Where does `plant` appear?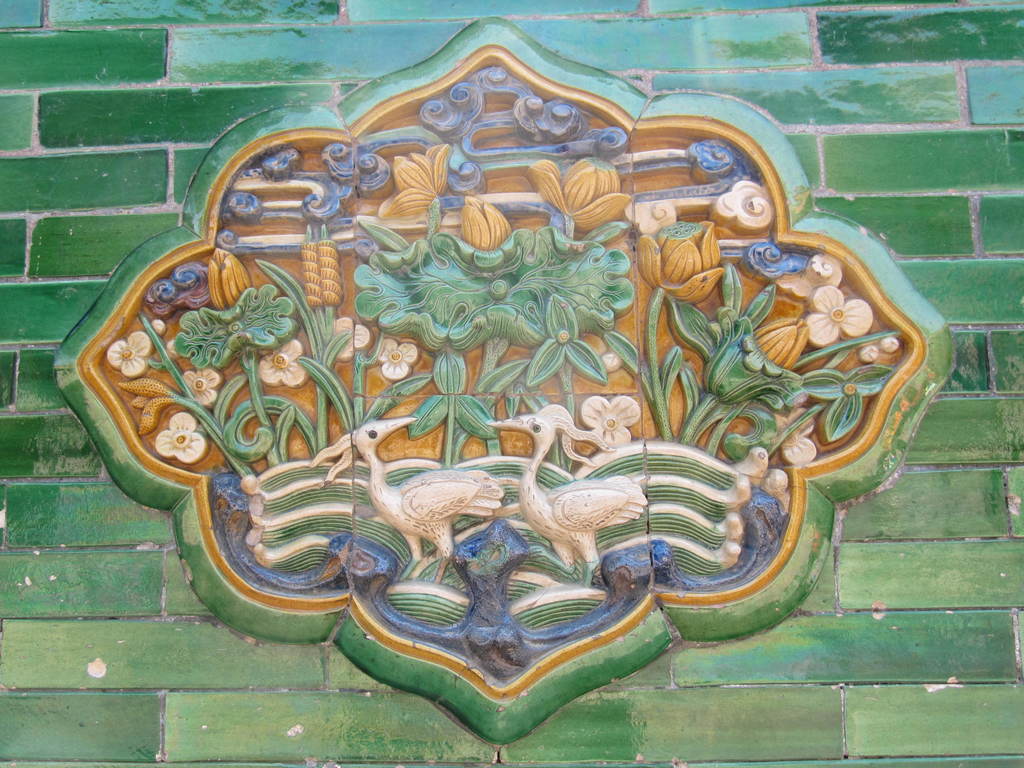
Appears at select_region(136, 260, 349, 491).
